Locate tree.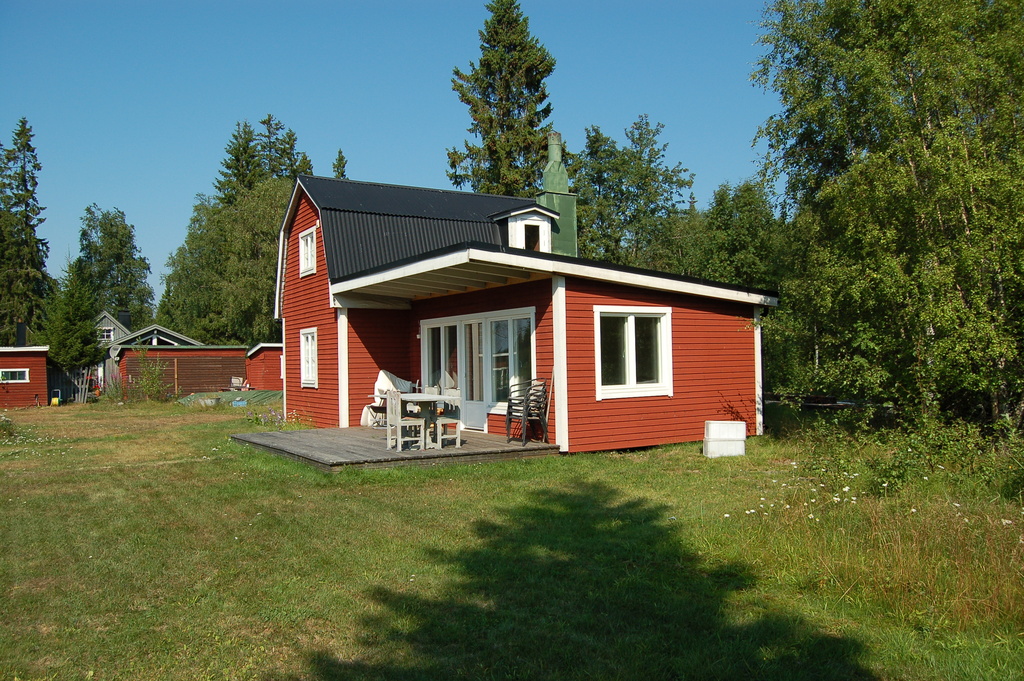
Bounding box: x1=0 y1=120 x2=51 y2=347.
